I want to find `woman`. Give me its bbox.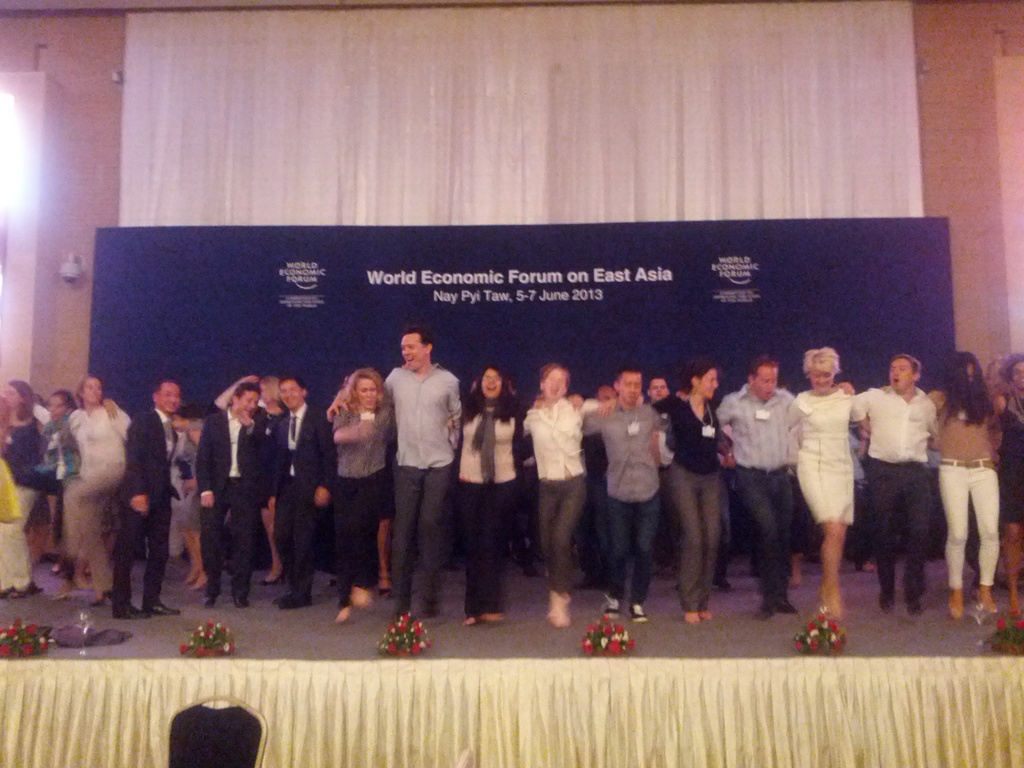
529, 362, 619, 645.
